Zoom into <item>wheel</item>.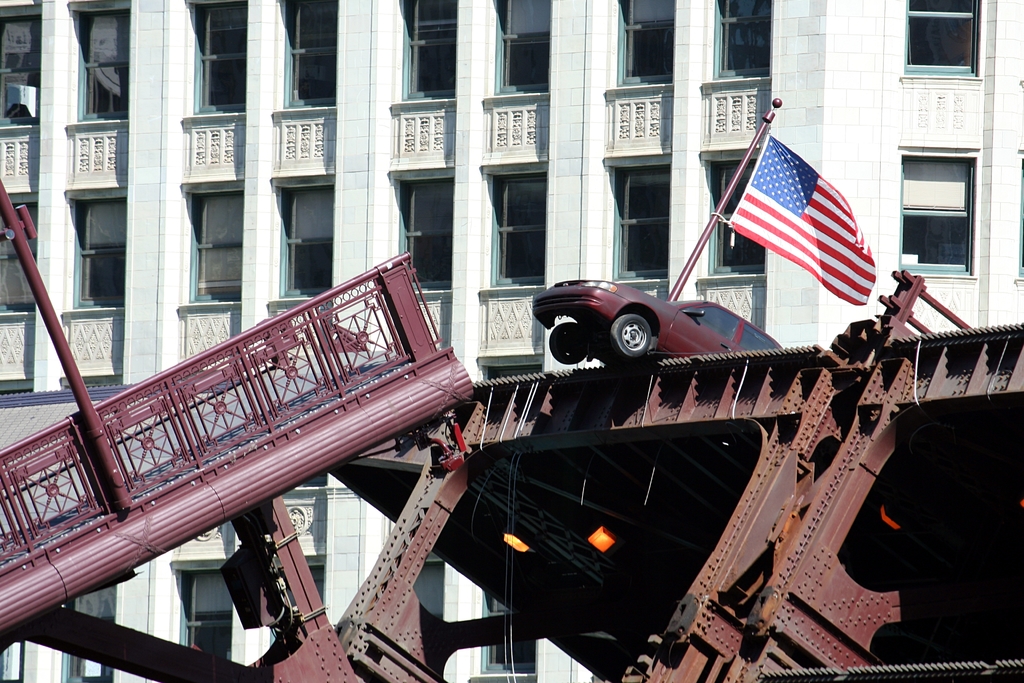
Zoom target: (606, 313, 653, 354).
